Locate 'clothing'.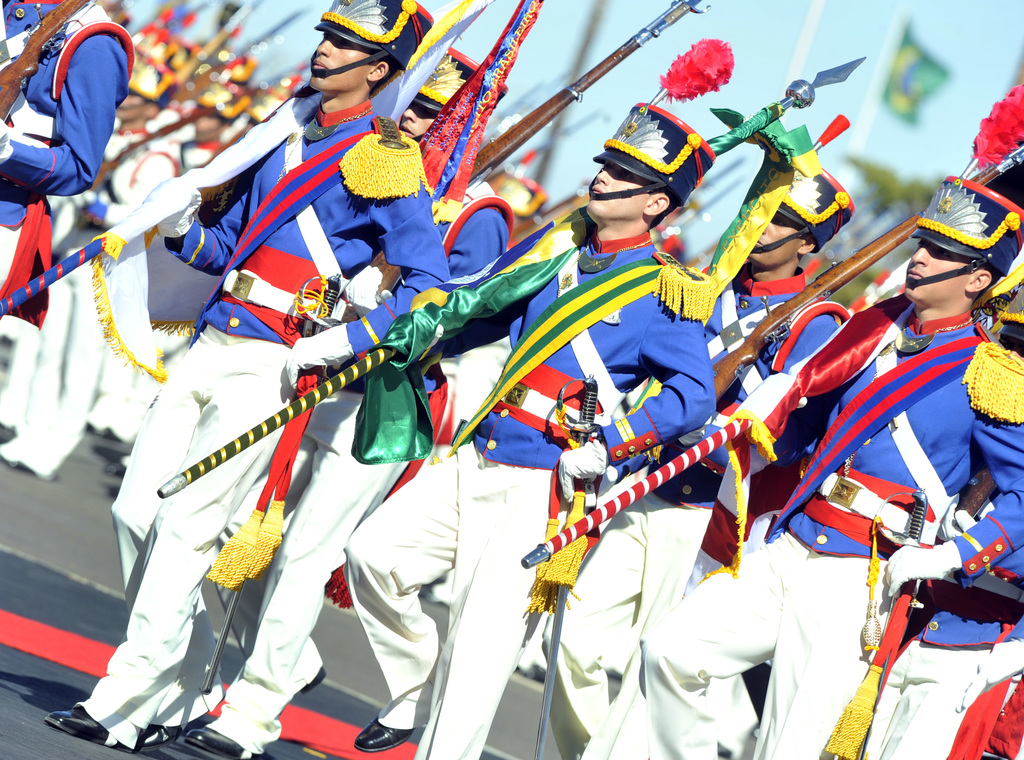
Bounding box: 650:300:1019:759.
